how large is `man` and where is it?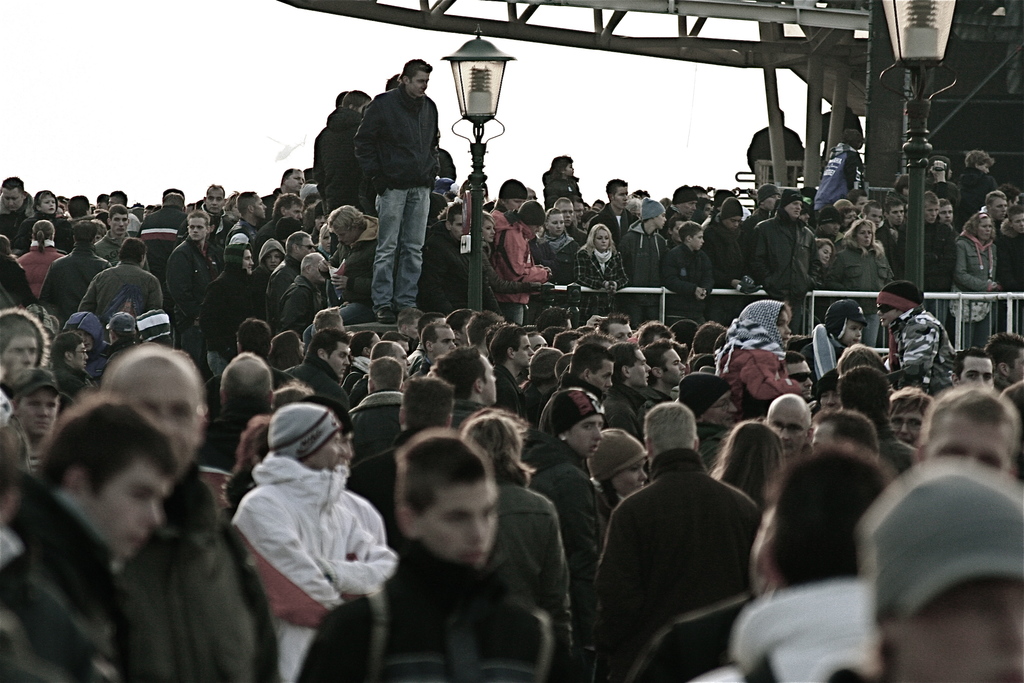
Bounding box: [left=554, top=195, right=589, bottom=244].
